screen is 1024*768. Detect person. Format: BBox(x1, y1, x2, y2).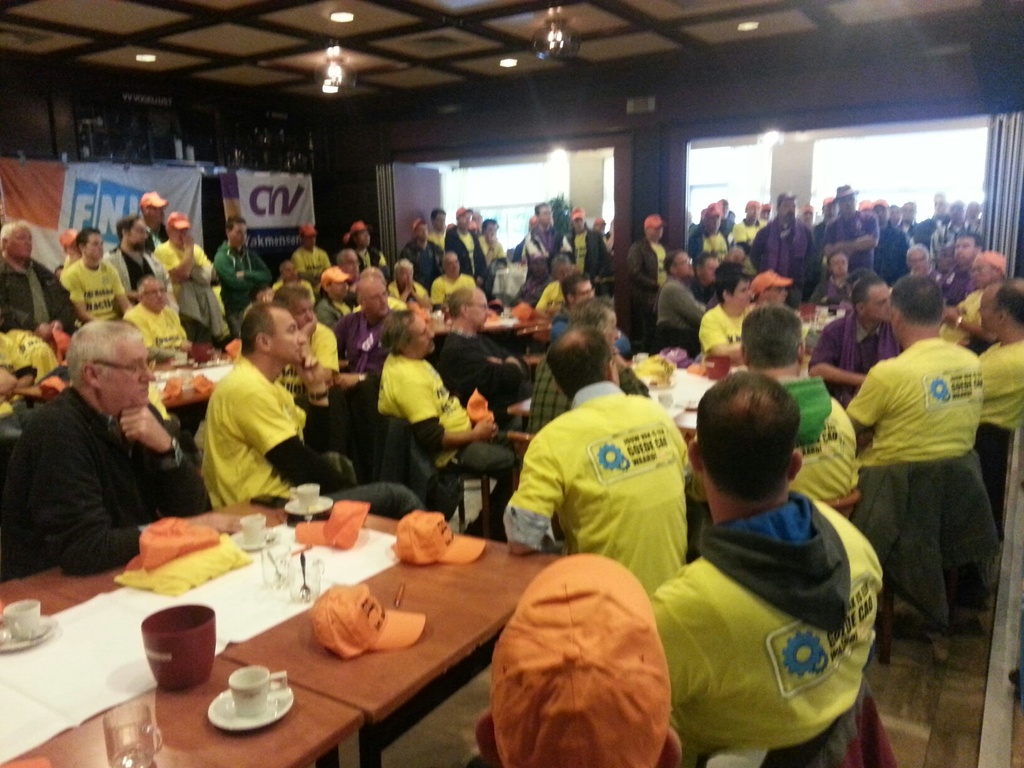
BBox(343, 216, 386, 268).
